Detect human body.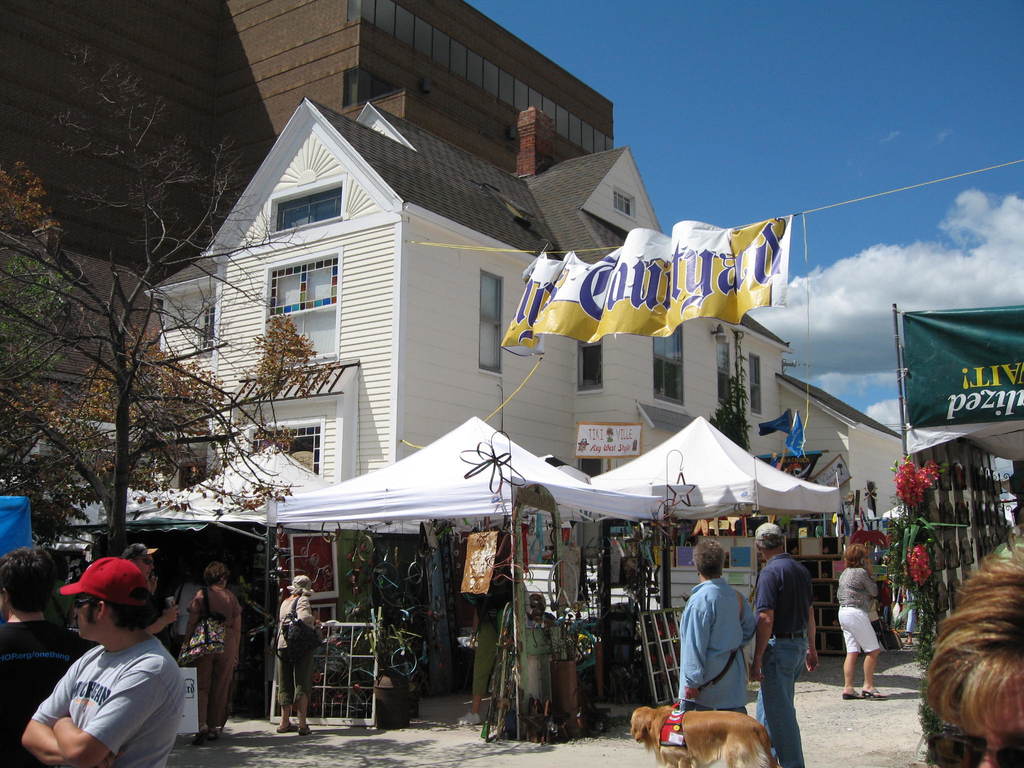
Detected at left=837, top=558, right=887, bottom=701.
